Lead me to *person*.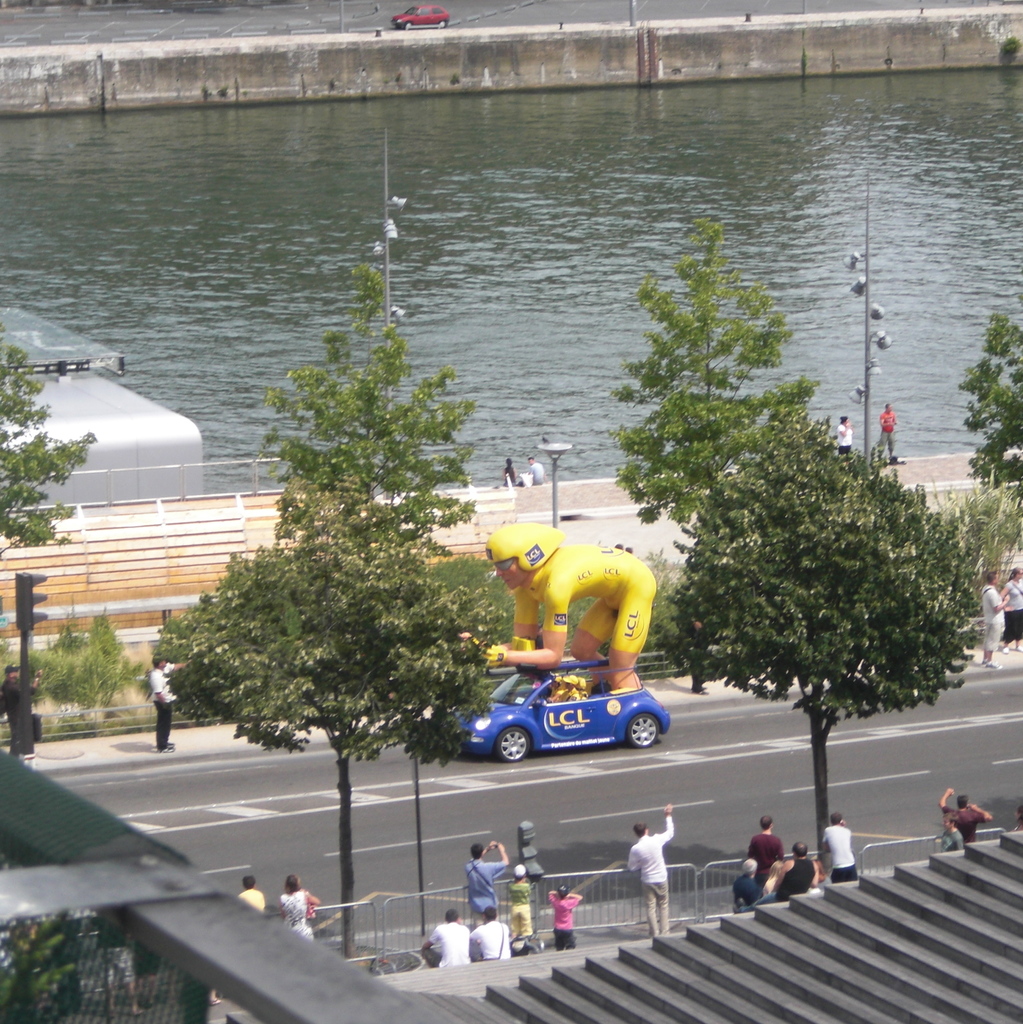
Lead to Rect(4, 669, 40, 744).
